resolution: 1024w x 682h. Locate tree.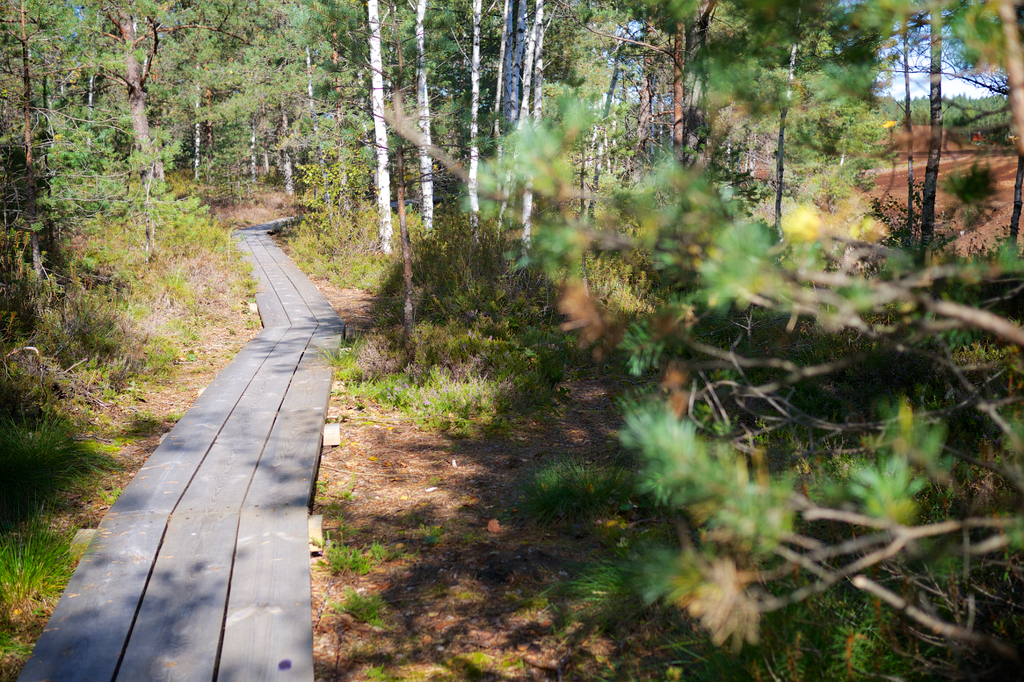
545/0/662/218.
